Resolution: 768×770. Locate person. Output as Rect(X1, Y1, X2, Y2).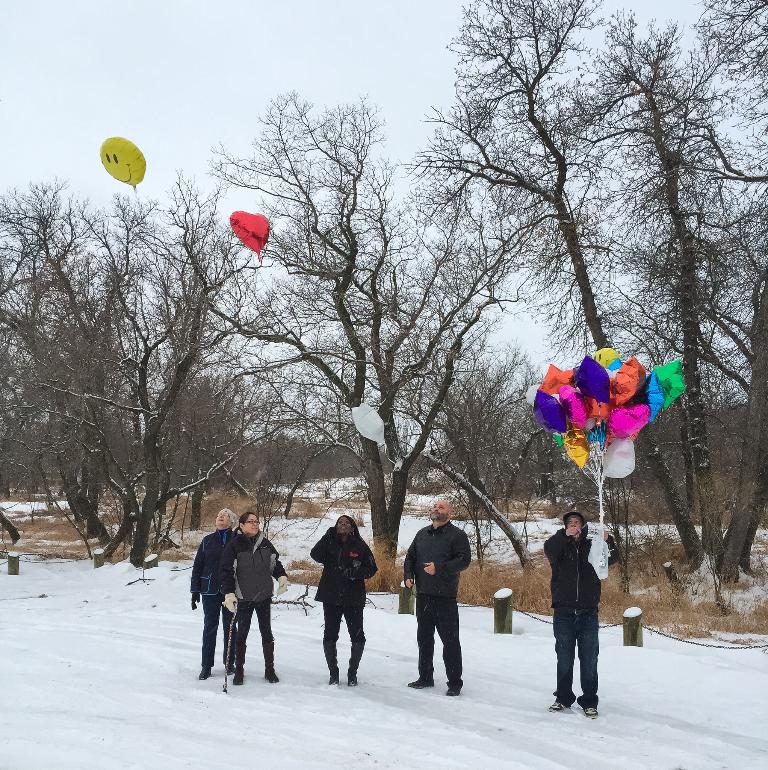
Rect(311, 516, 376, 684).
